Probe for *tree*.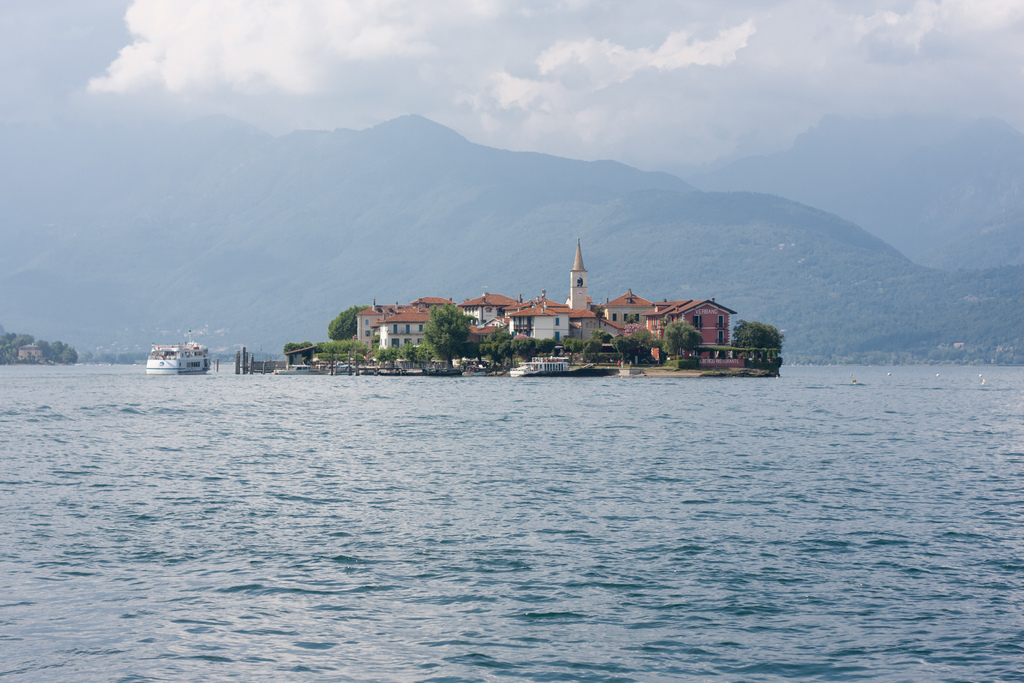
Probe result: BBox(608, 325, 657, 359).
